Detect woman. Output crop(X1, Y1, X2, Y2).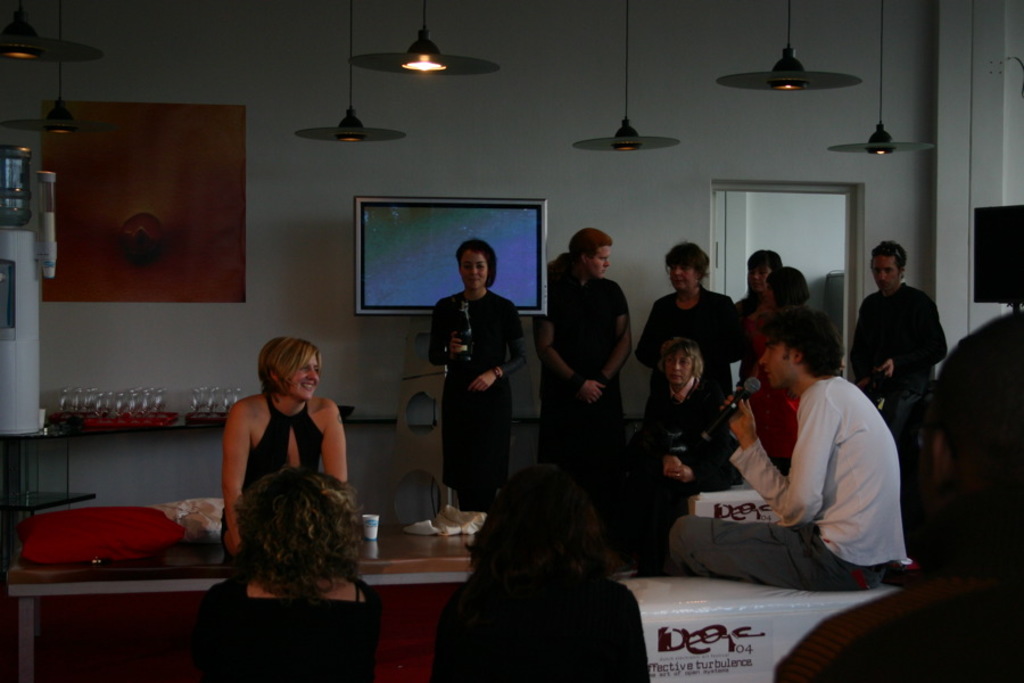
crop(177, 464, 372, 682).
